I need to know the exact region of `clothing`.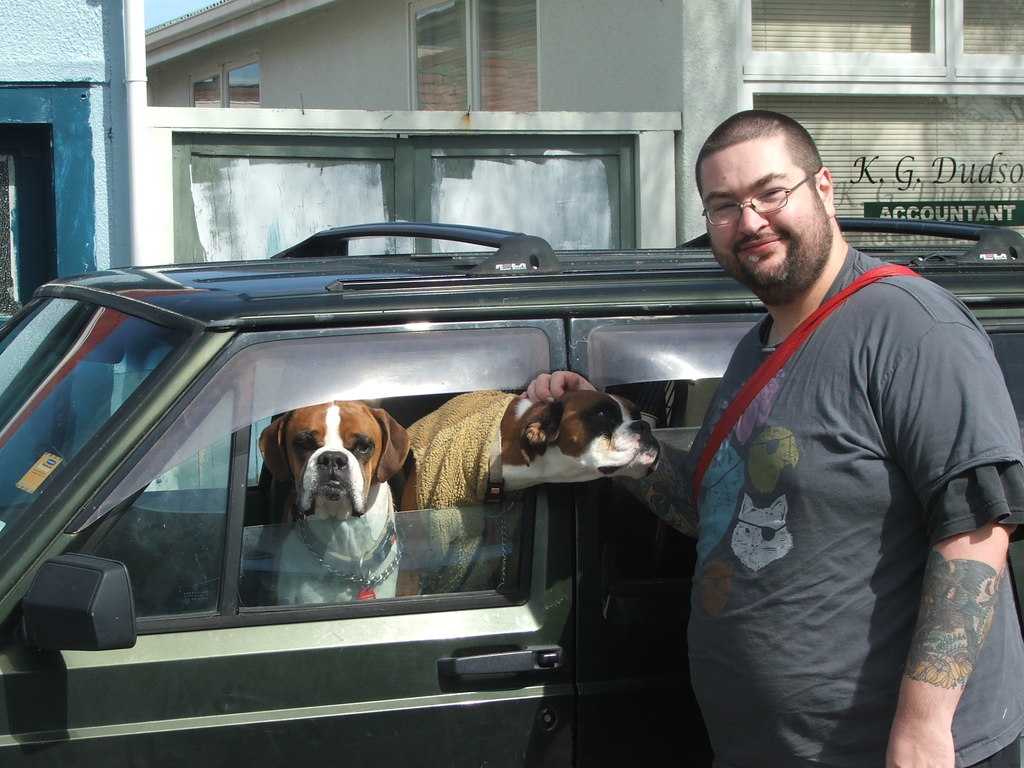
Region: (692, 246, 1023, 767).
